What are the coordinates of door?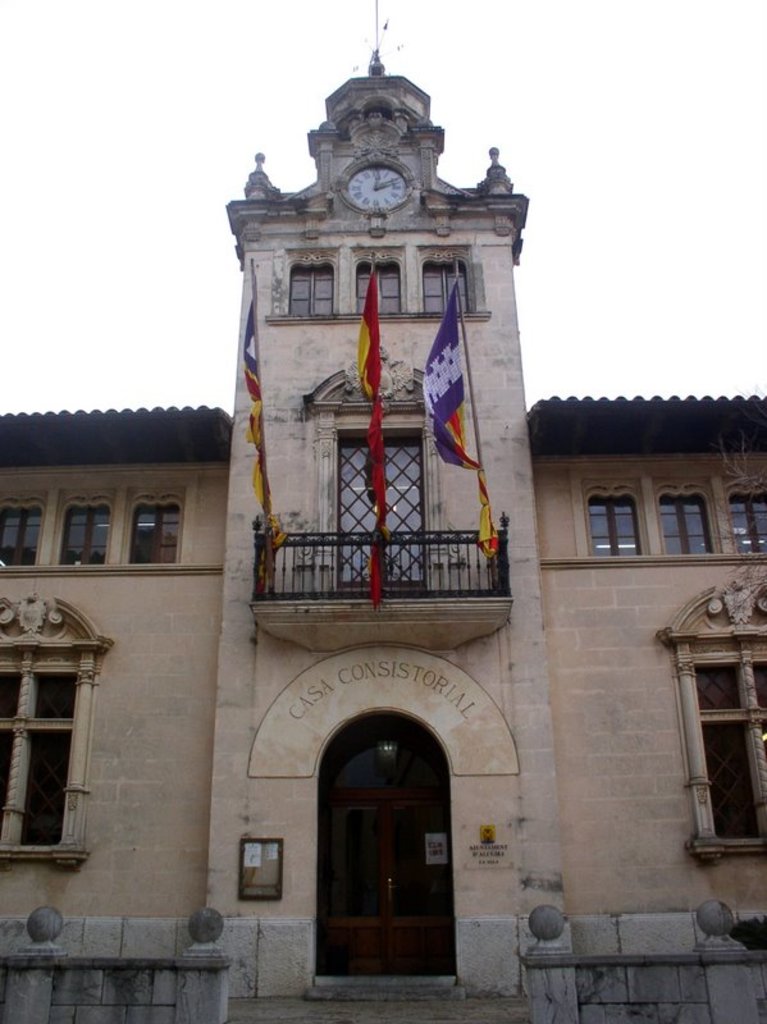
select_region(303, 731, 465, 998).
